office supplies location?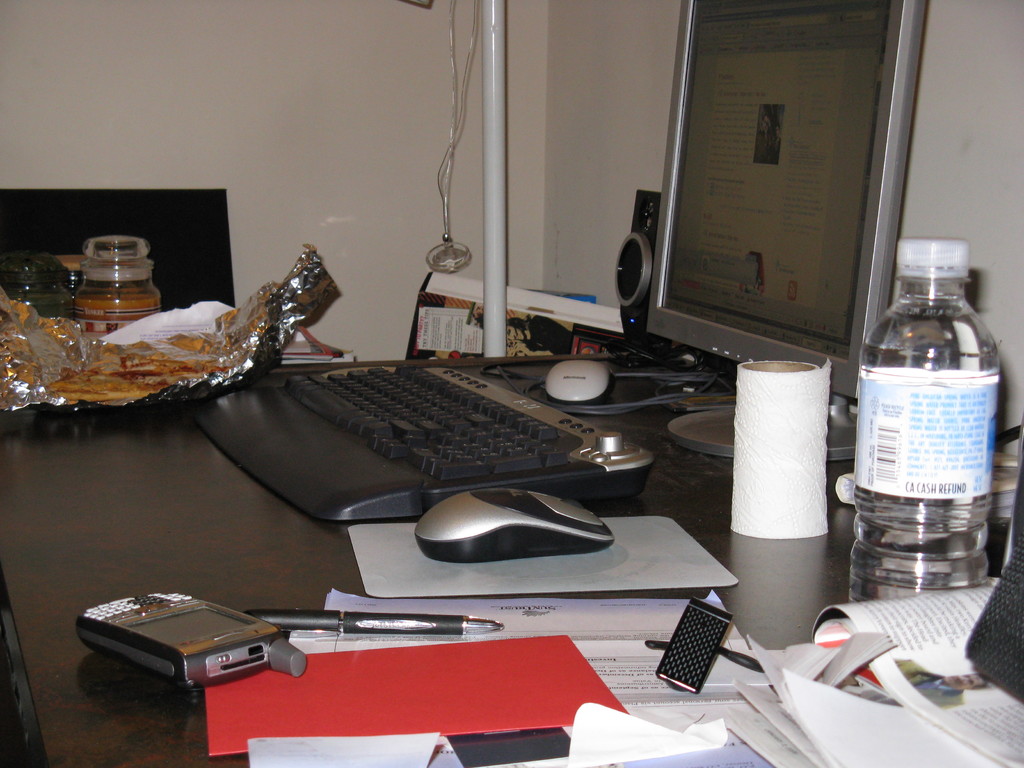
select_region(656, 597, 739, 688)
